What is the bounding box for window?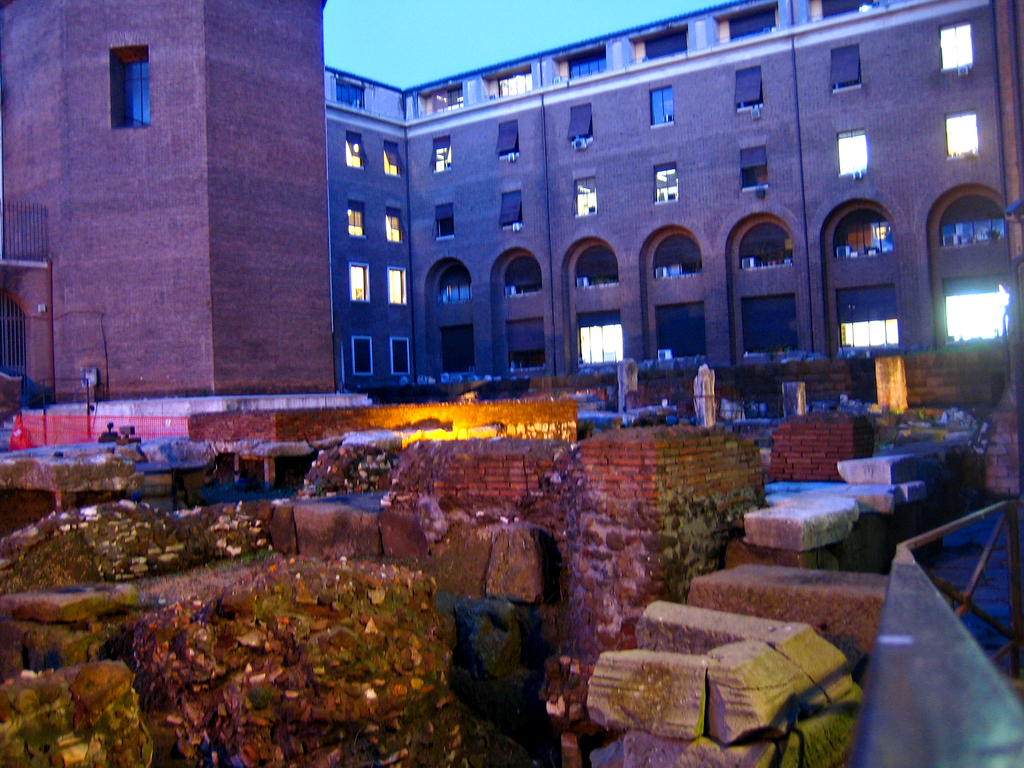
rect(390, 340, 411, 373).
